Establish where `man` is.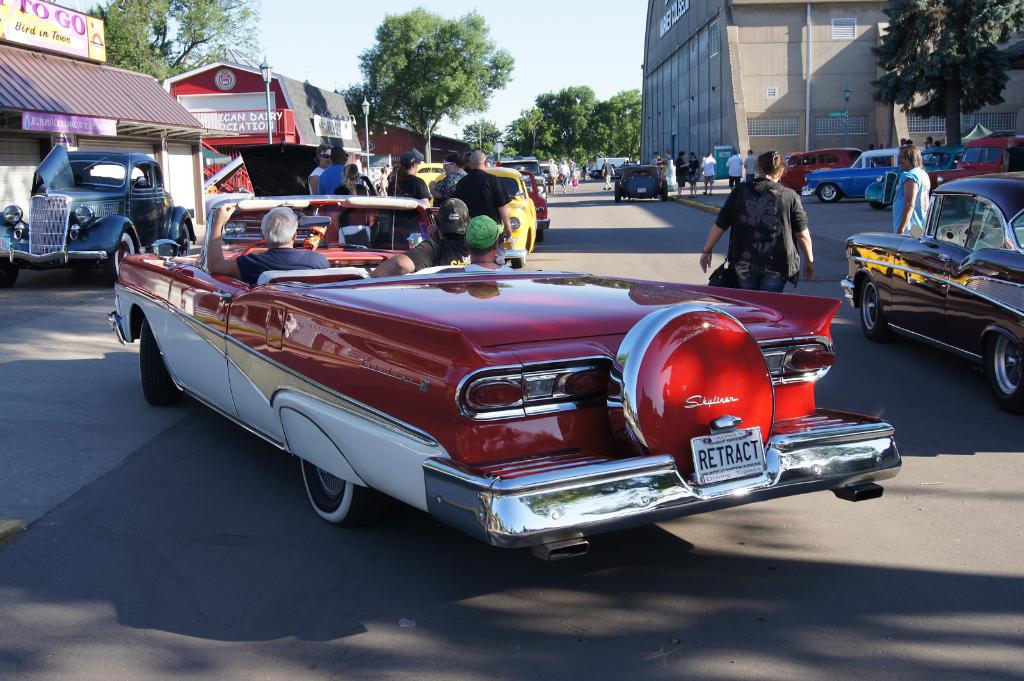
Established at [x1=432, y1=214, x2=513, y2=275].
